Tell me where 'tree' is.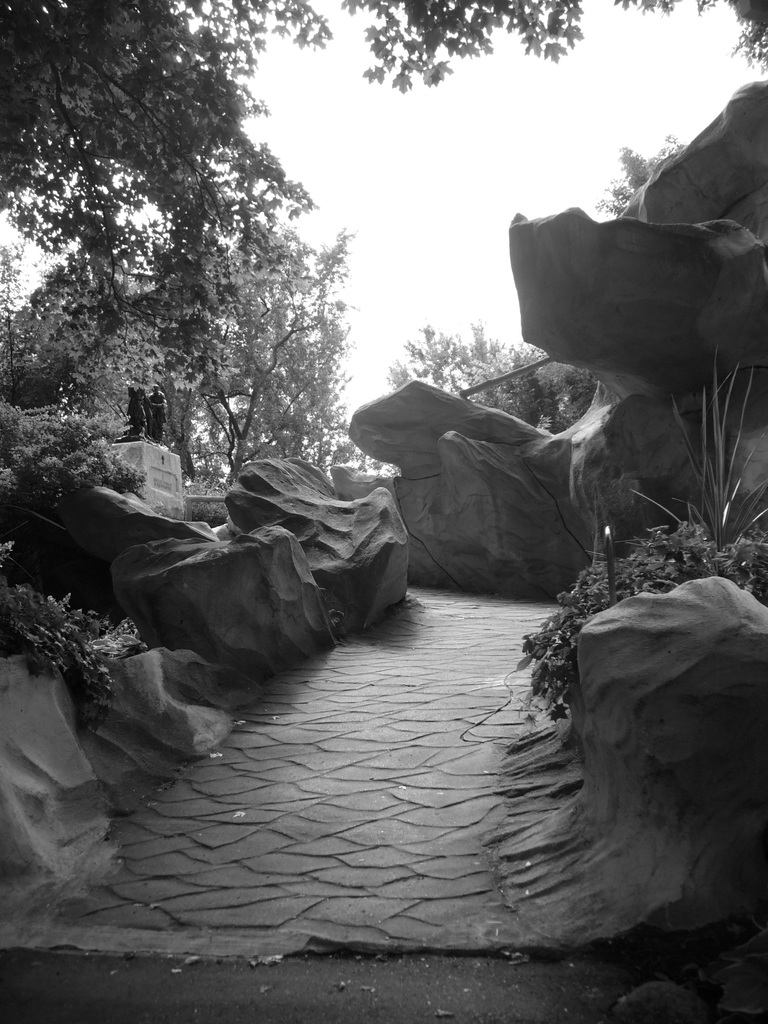
'tree' is at crop(0, 0, 352, 480).
